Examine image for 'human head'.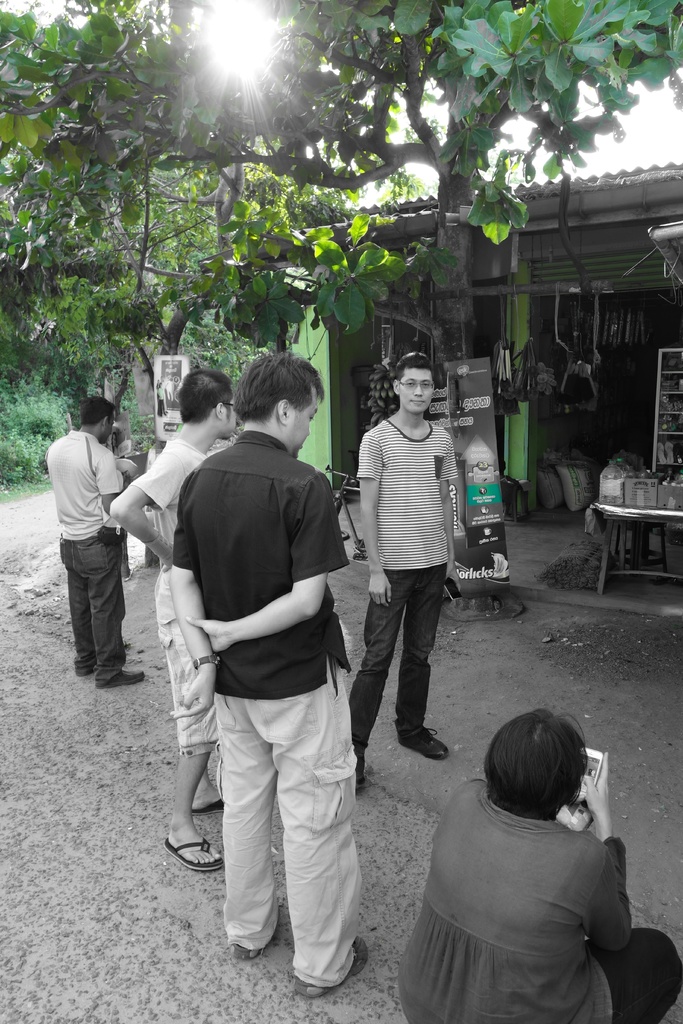
Examination result: Rect(184, 370, 243, 435).
